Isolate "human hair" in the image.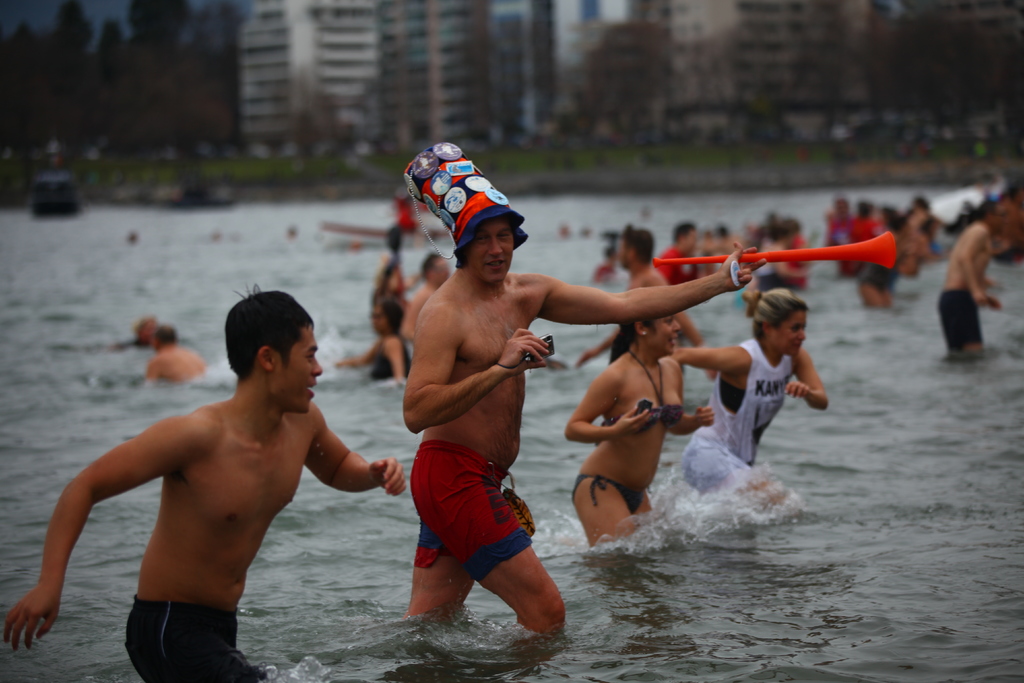
Isolated region: <box>609,320,640,366</box>.
